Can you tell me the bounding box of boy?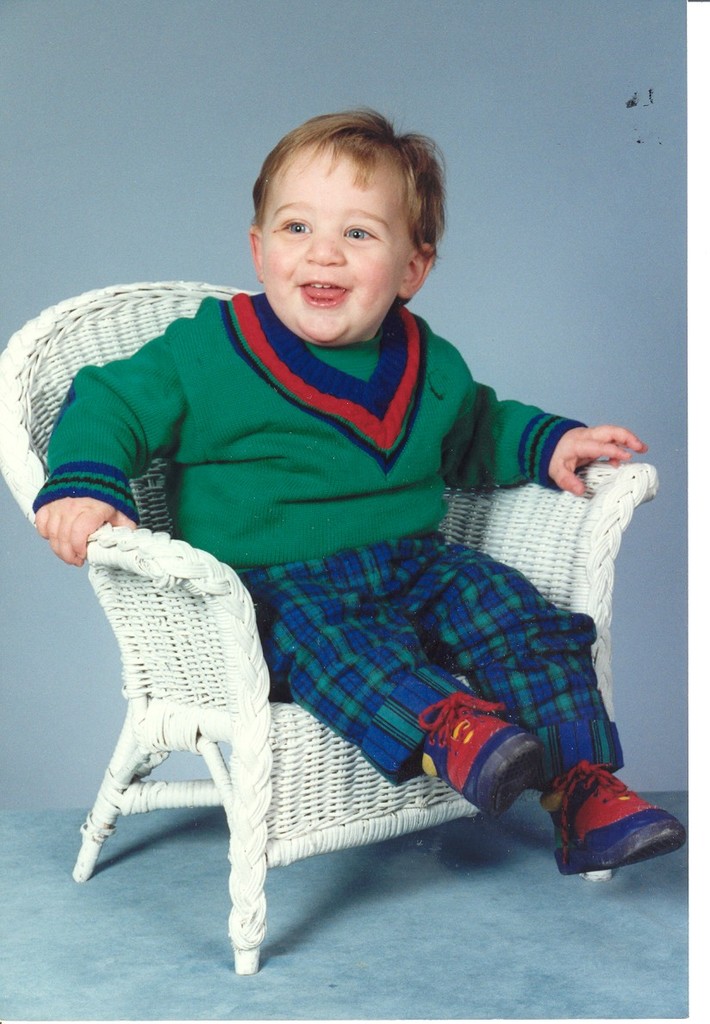
x1=16, y1=166, x2=626, y2=931.
